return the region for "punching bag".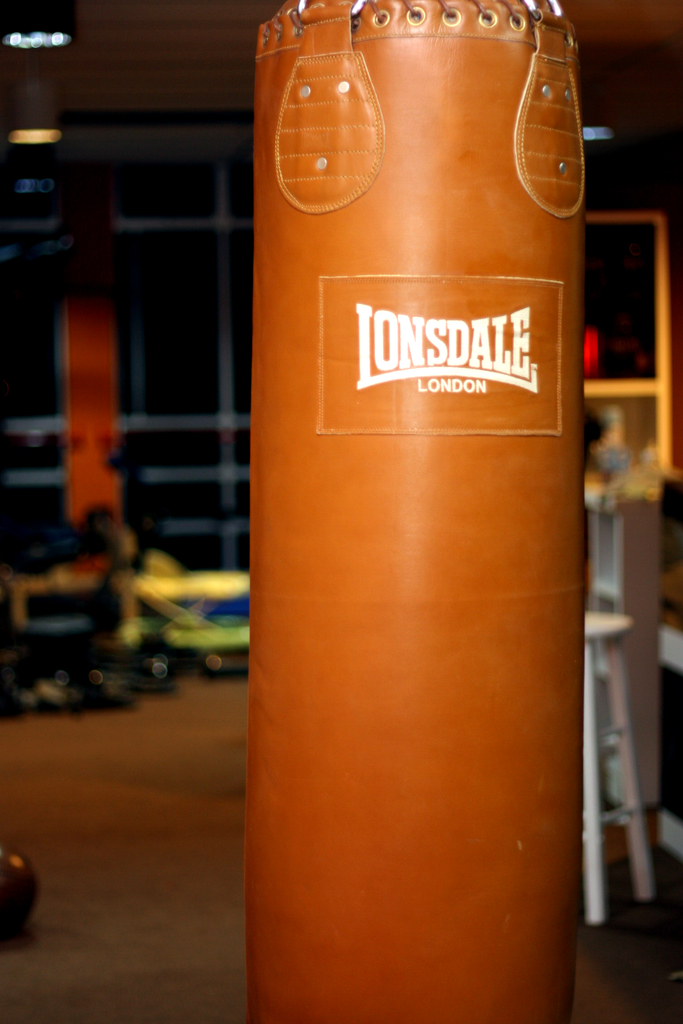
rect(249, 0, 588, 1023).
